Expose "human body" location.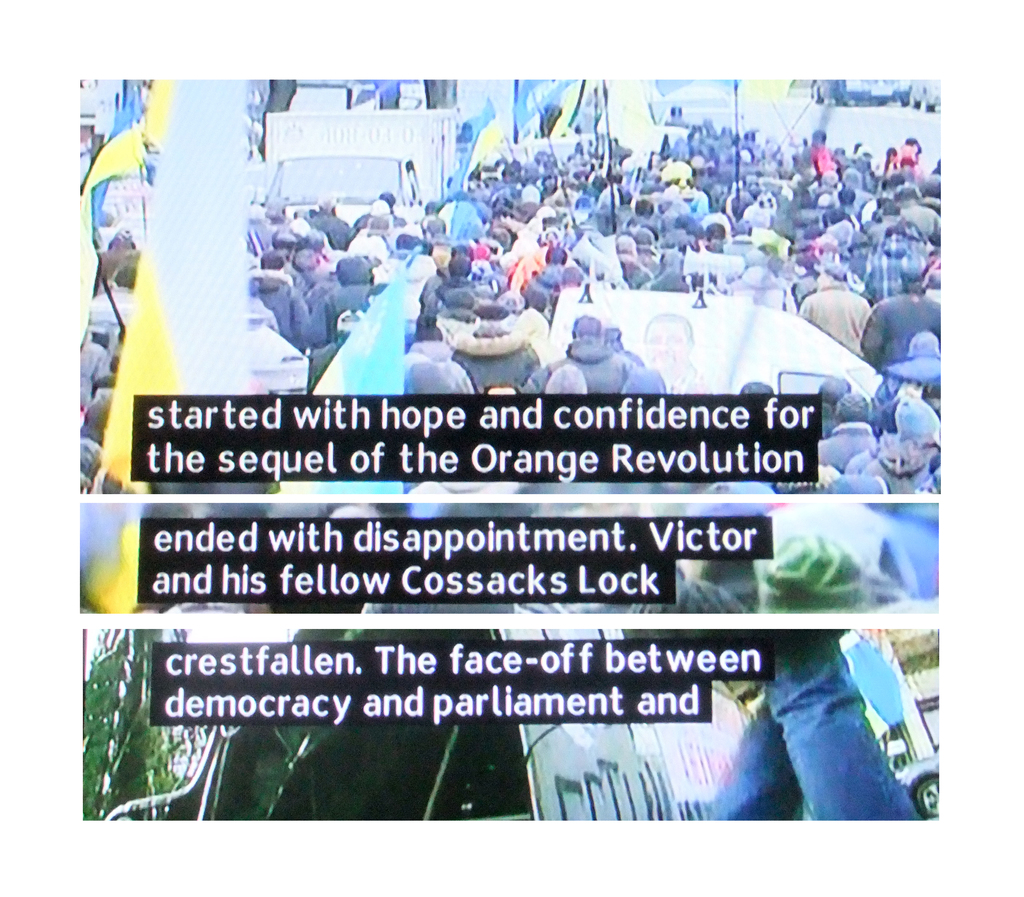
Exposed at bbox=[243, 239, 326, 371].
